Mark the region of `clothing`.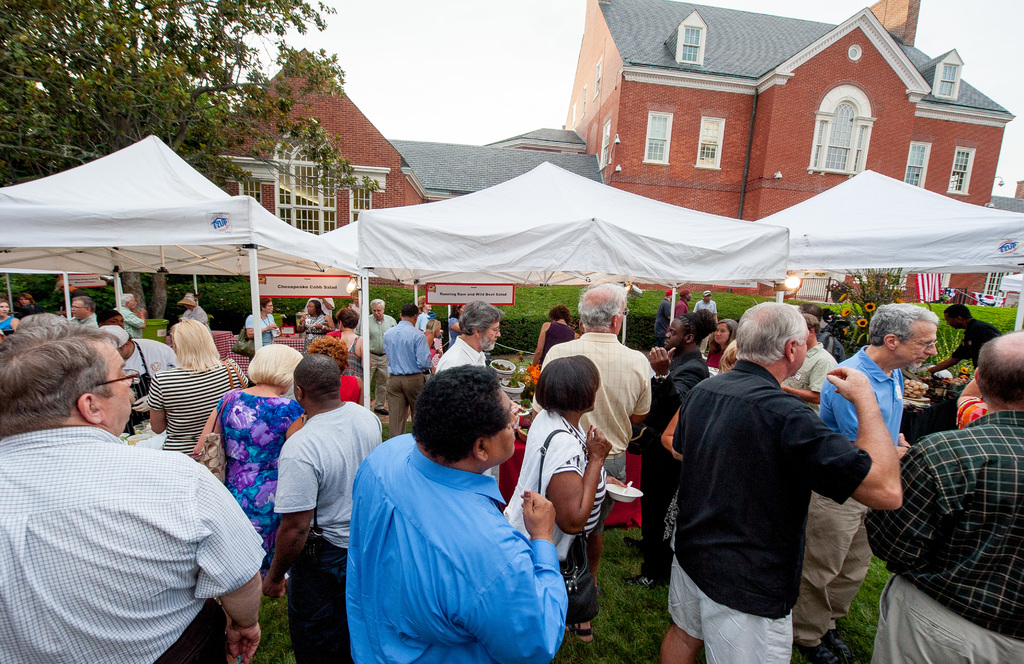
Region: [x1=383, y1=316, x2=430, y2=427].
